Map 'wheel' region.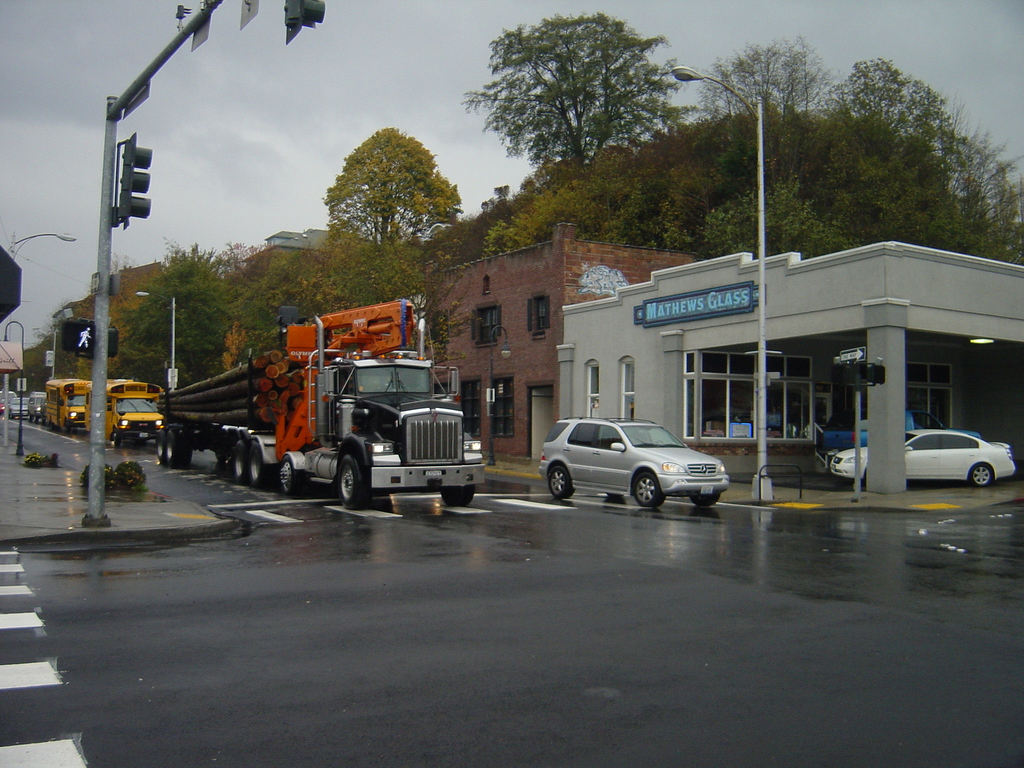
Mapped to {"x1": 280, "y1": 456, "x2": 304, "y2": 497}.
